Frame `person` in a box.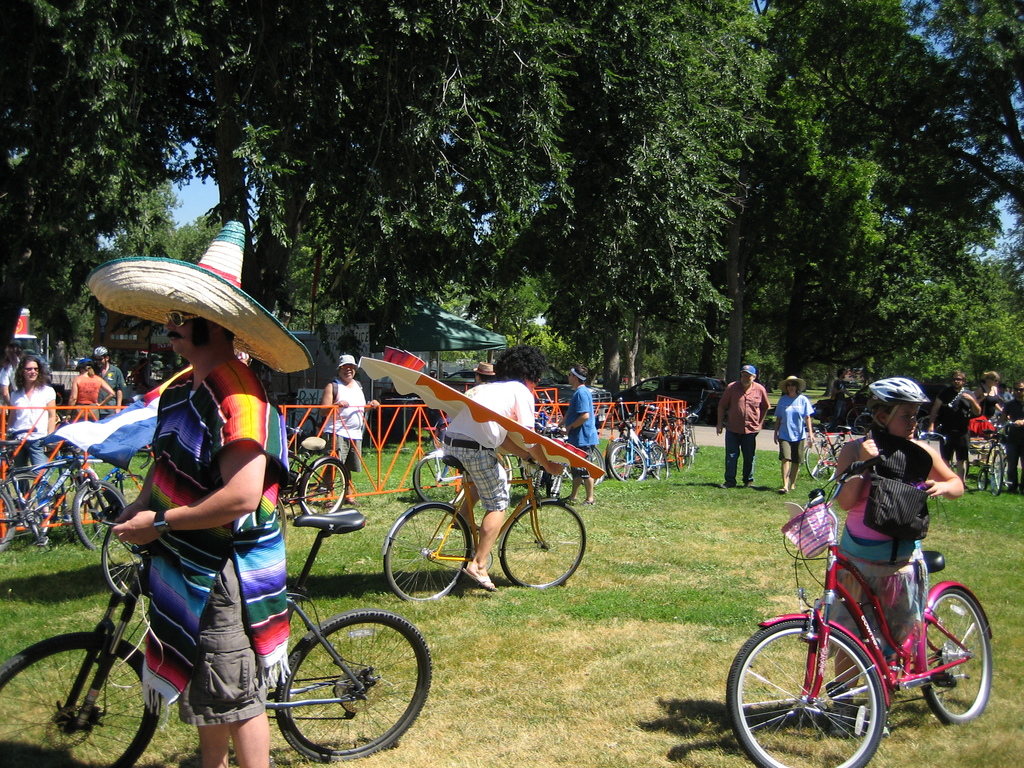
x1=431 y1=346 x2=572 y2=600.
